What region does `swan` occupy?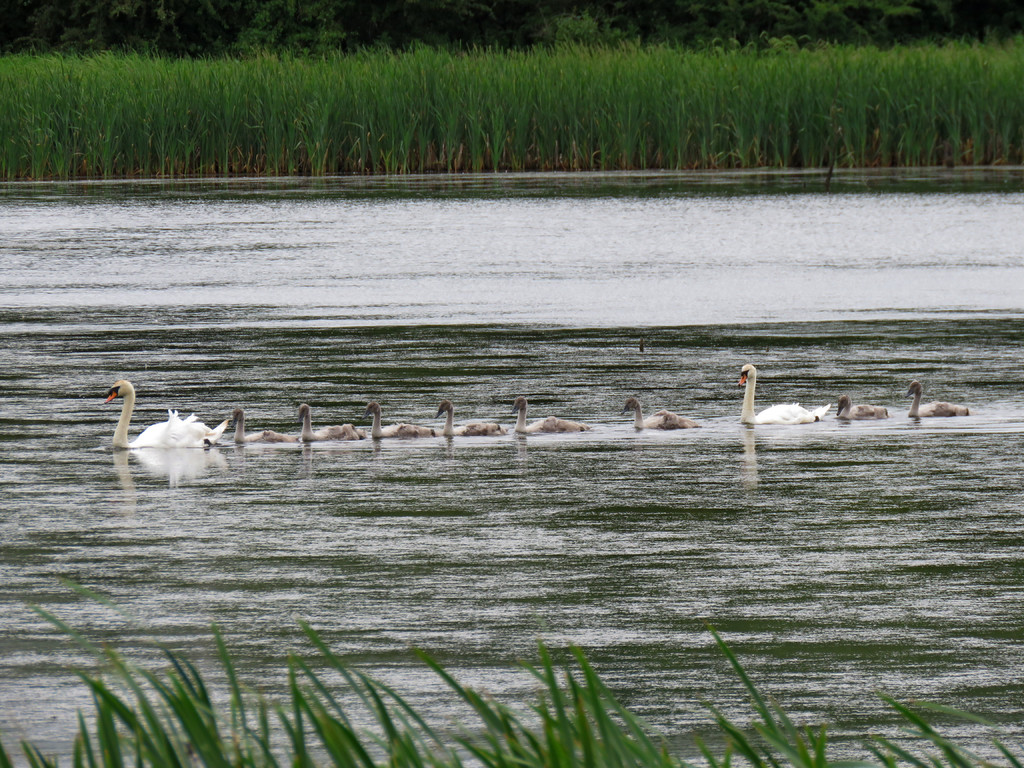
pyautogui.locateOnScreen(510, 394, 593, 435).
